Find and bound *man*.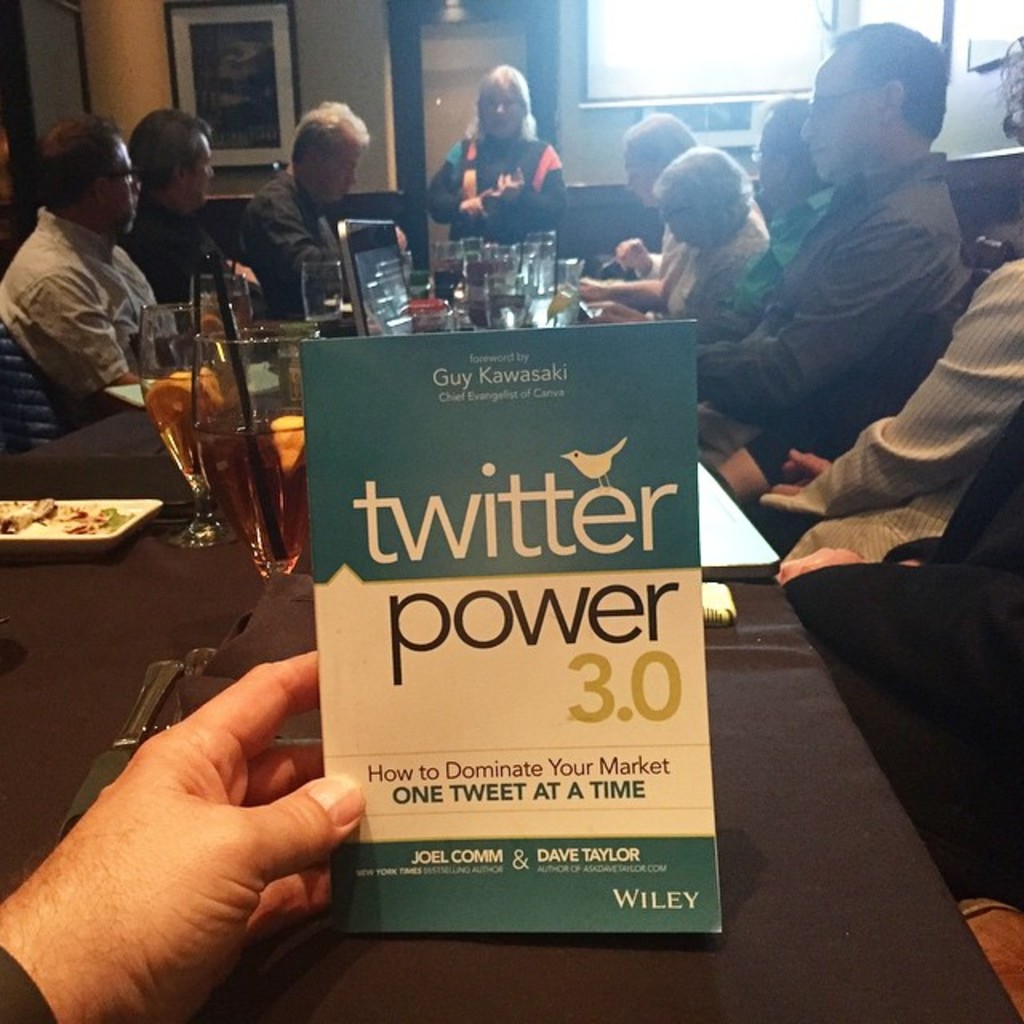
Bound: x1=0 y1=118 x2=181 y2=400.
